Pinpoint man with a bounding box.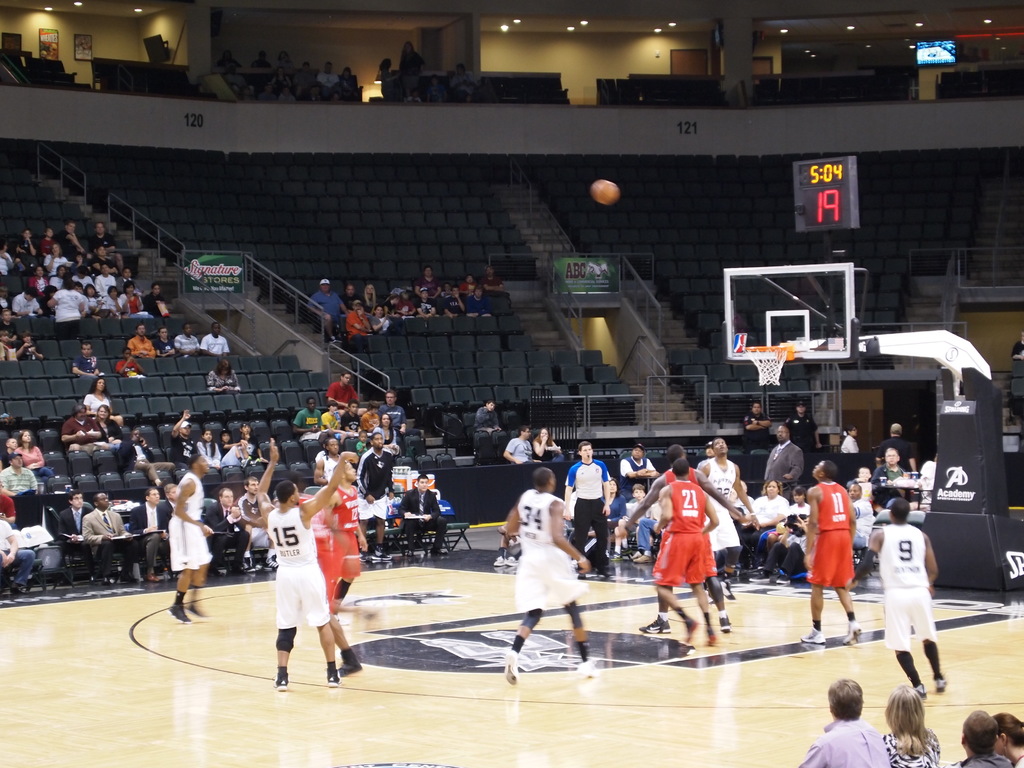
l=785, t=399, r=822, b=458.
